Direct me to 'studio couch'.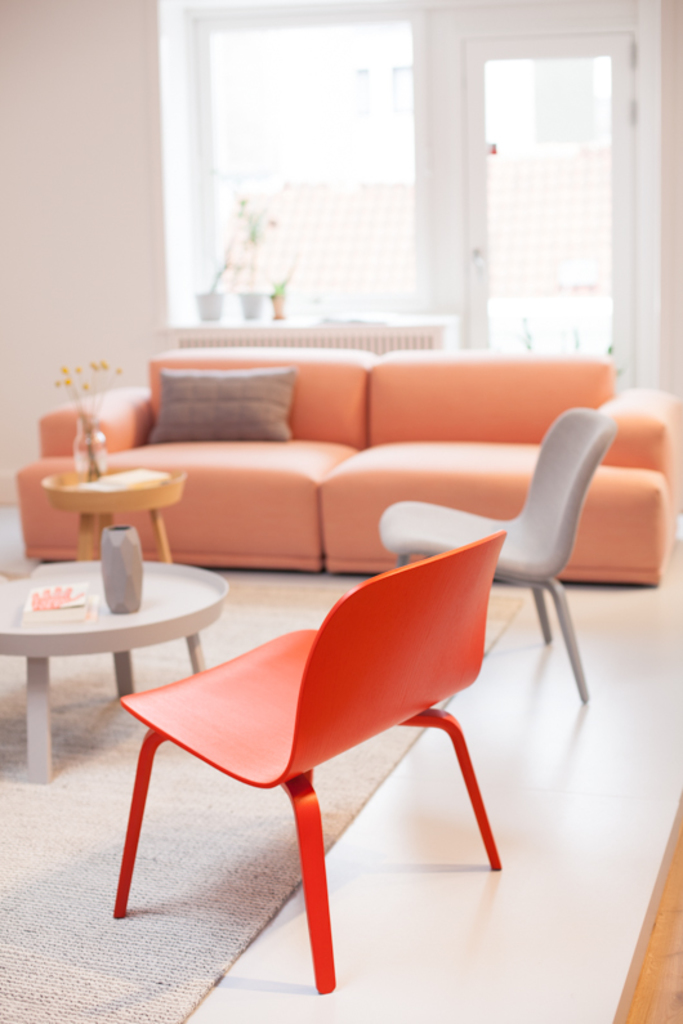
Direction: 14:353:669:607.
